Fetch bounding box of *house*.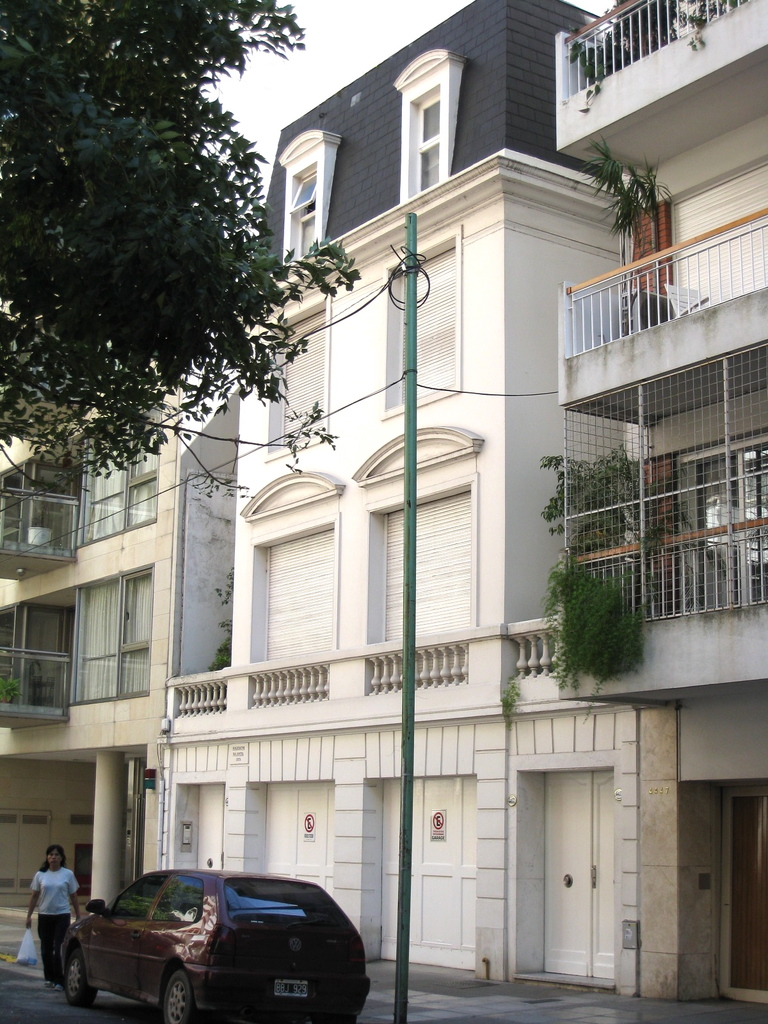
Bbox: rect(147, 0, 637, 1004).
